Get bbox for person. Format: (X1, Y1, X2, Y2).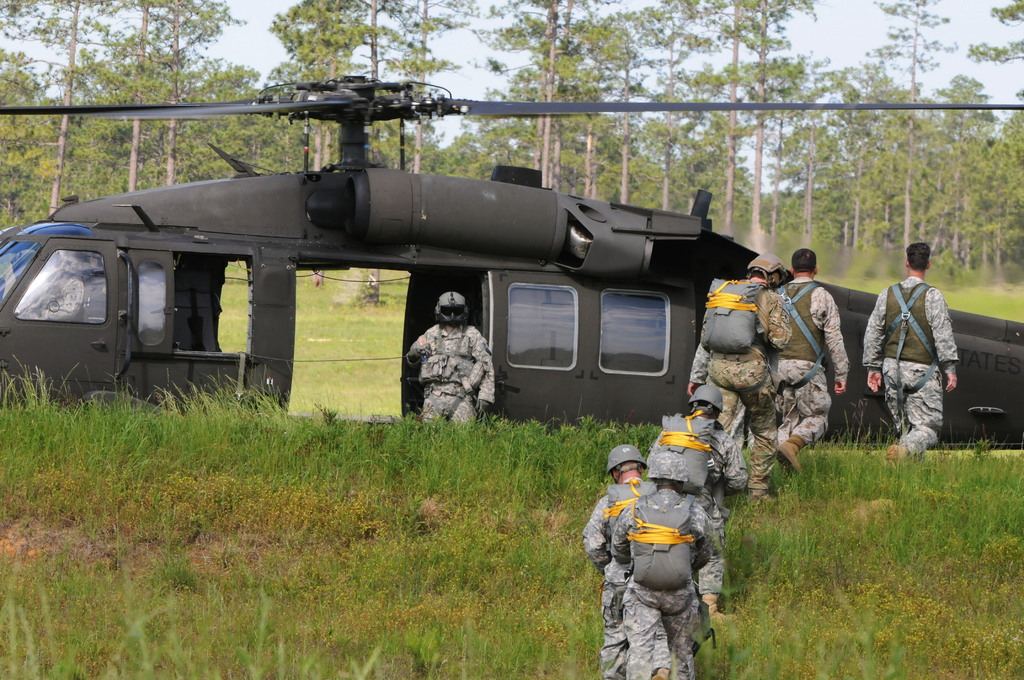
(659, 381, 751, 622).
